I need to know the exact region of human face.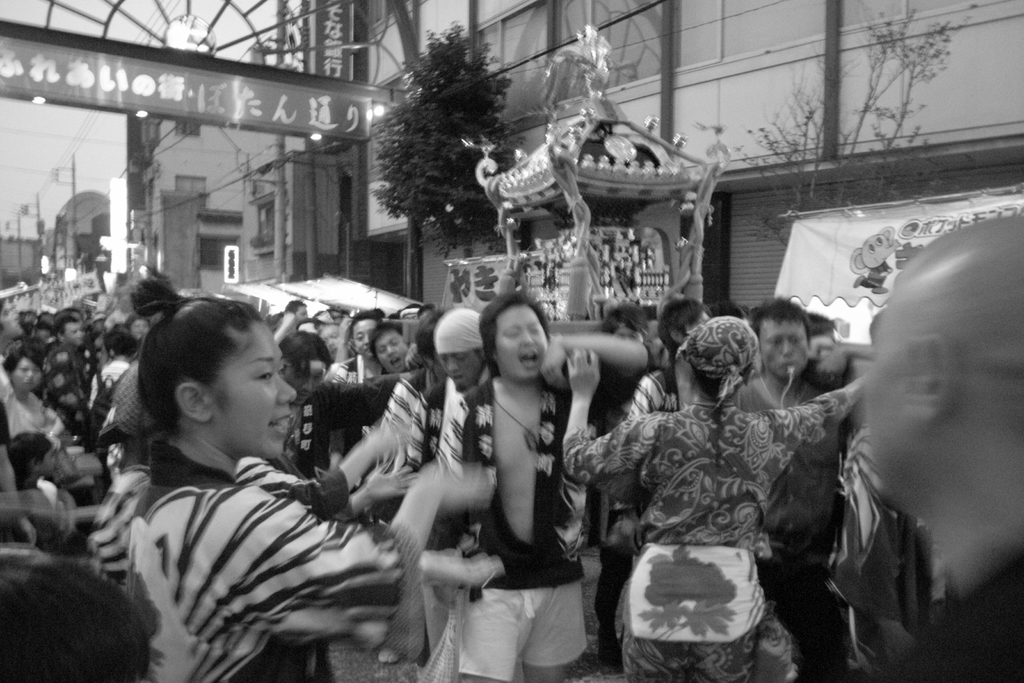
Region: (13, 358, 40, 393).
